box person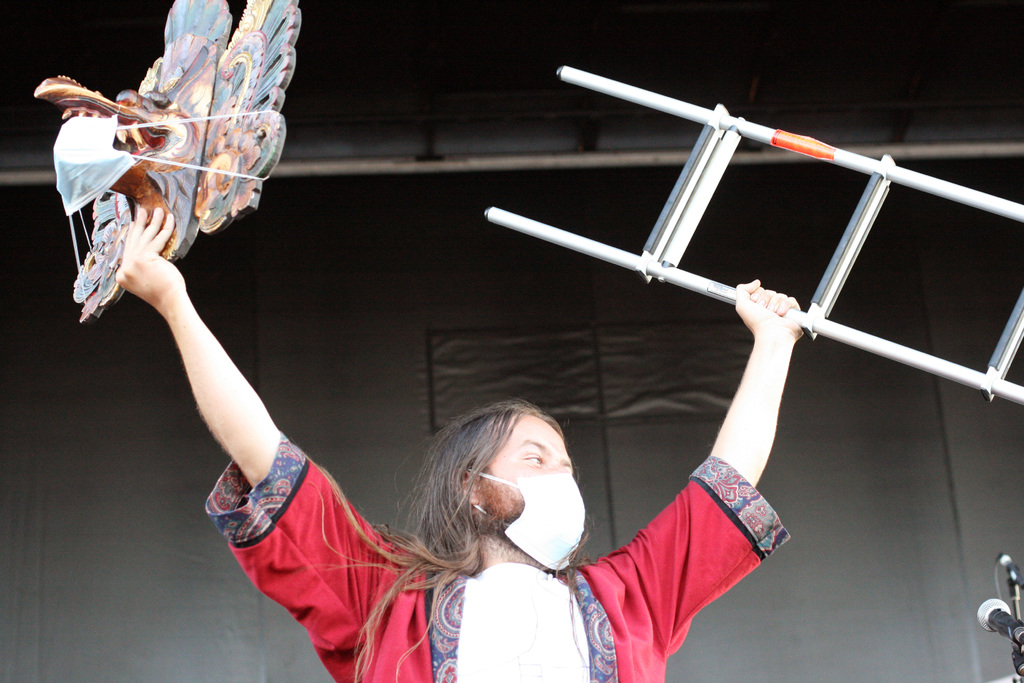
(113, 204, 803, 682)
